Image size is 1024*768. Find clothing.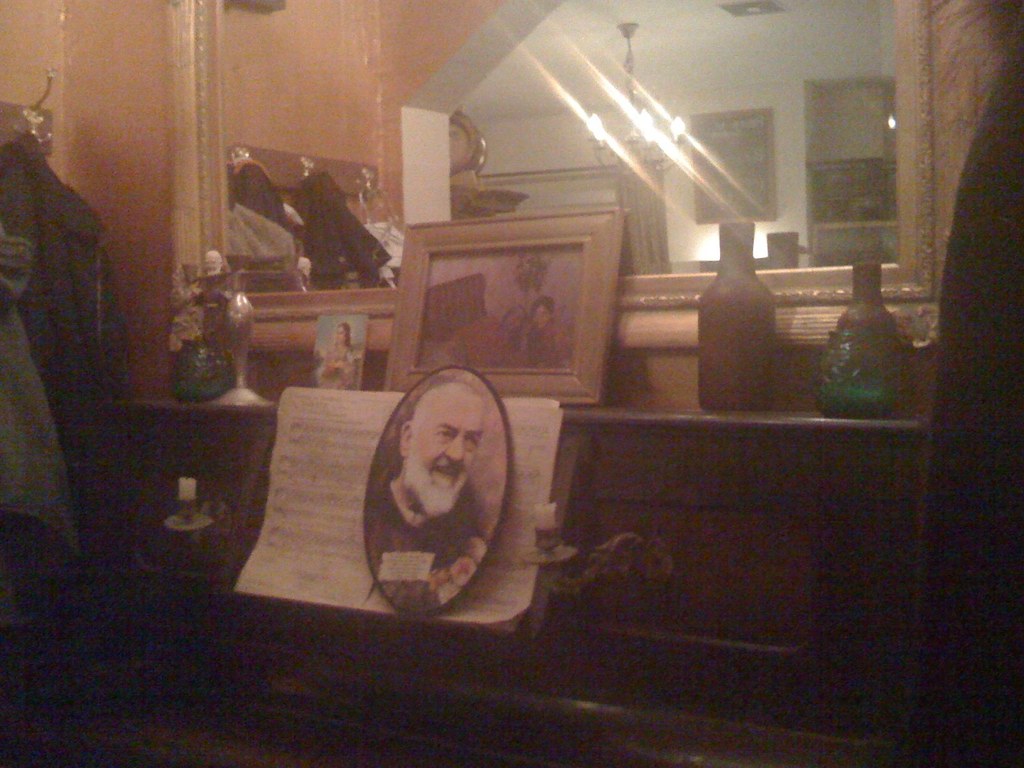
pyautogui.locateOnScreen(440, 320, 529, 365).
